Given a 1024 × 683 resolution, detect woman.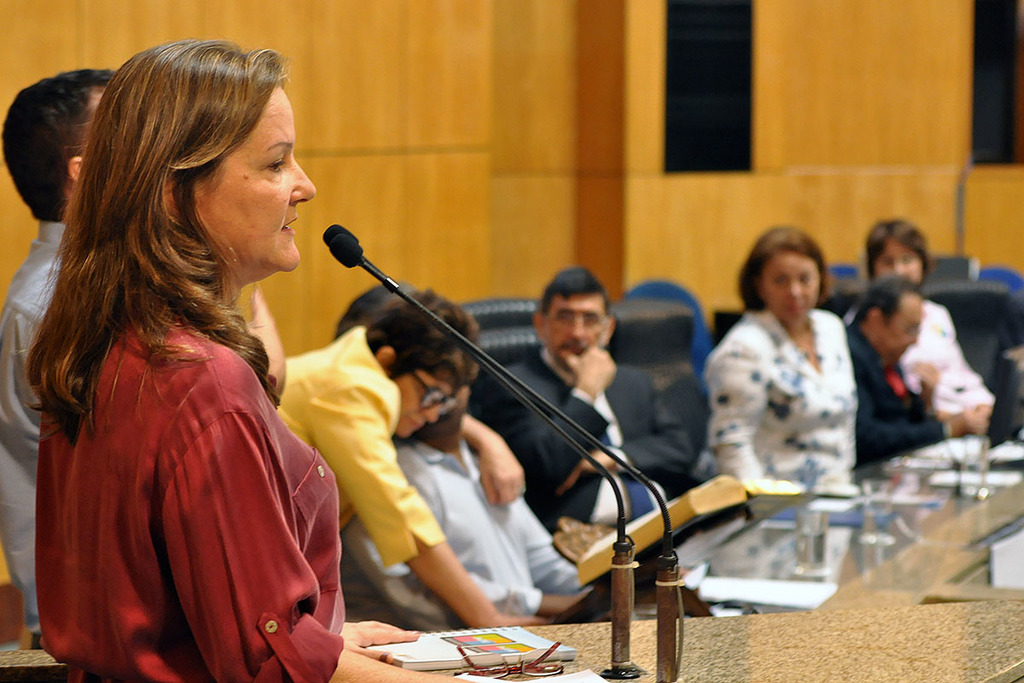
282/283/551/632.
